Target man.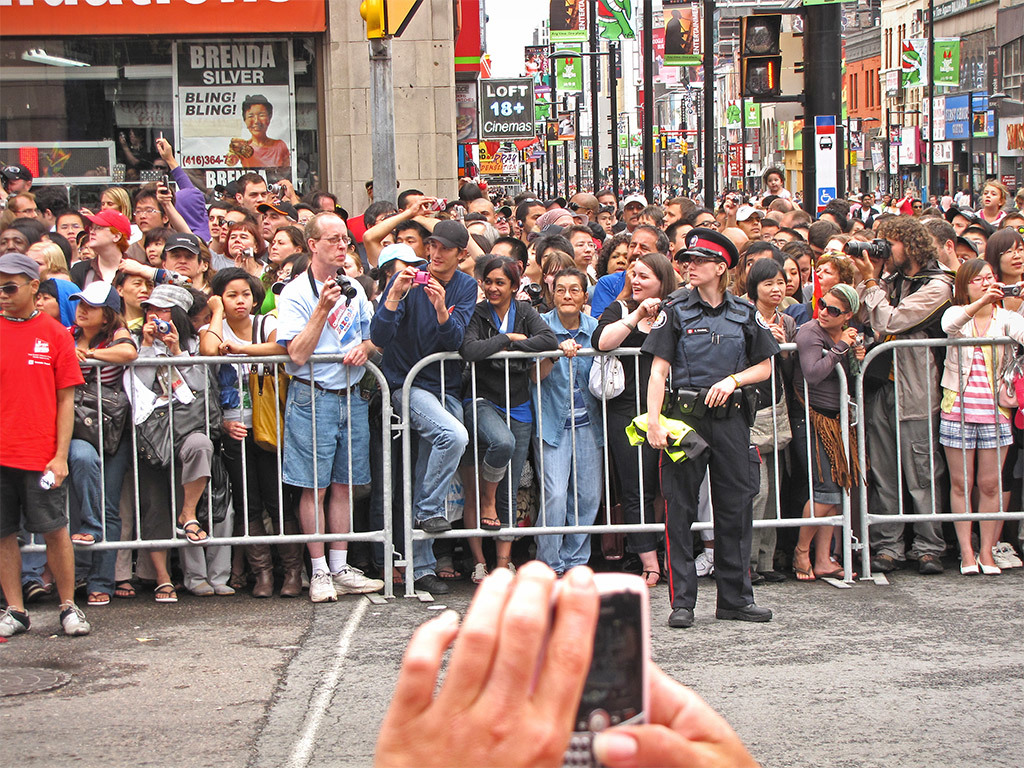
Target region: <bbox>359, 222, 485, 604</bbox>.
